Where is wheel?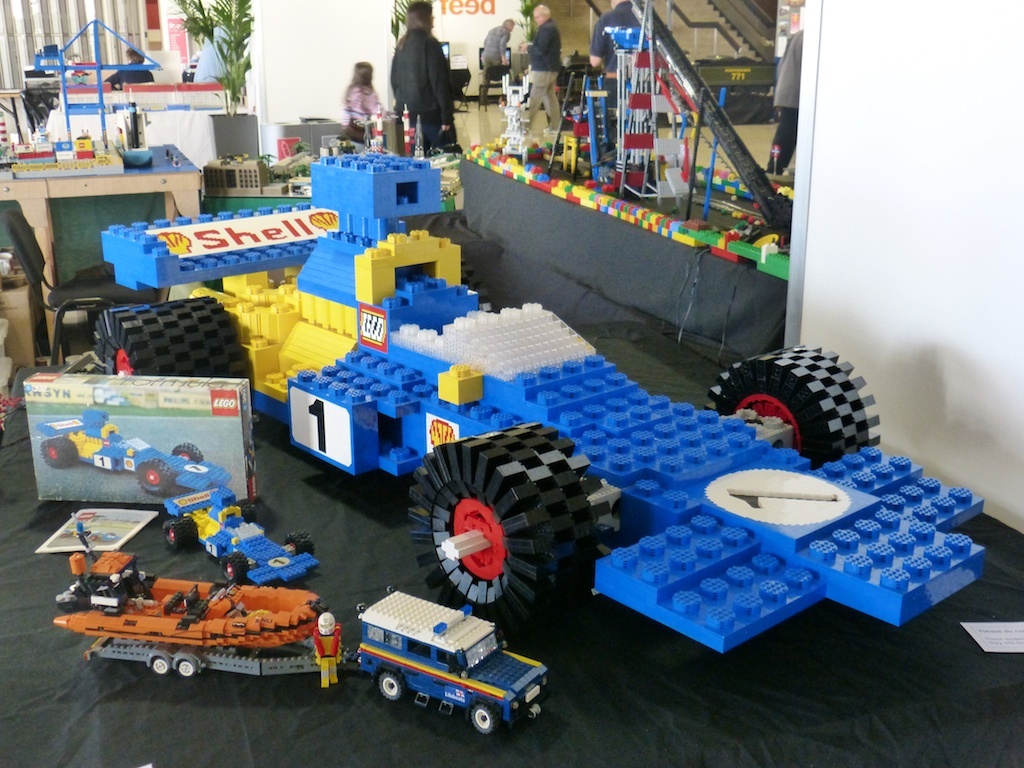
region(460, 256, 490, 312).
